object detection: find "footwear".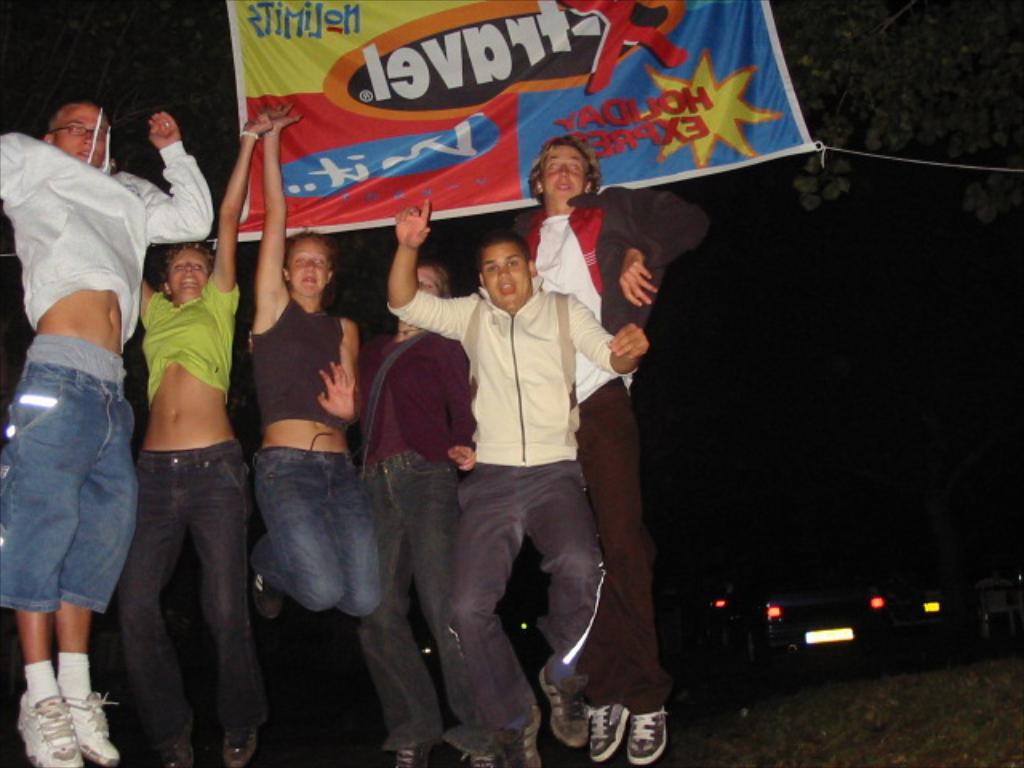
<region>397, 742, 427, 766</region>.
